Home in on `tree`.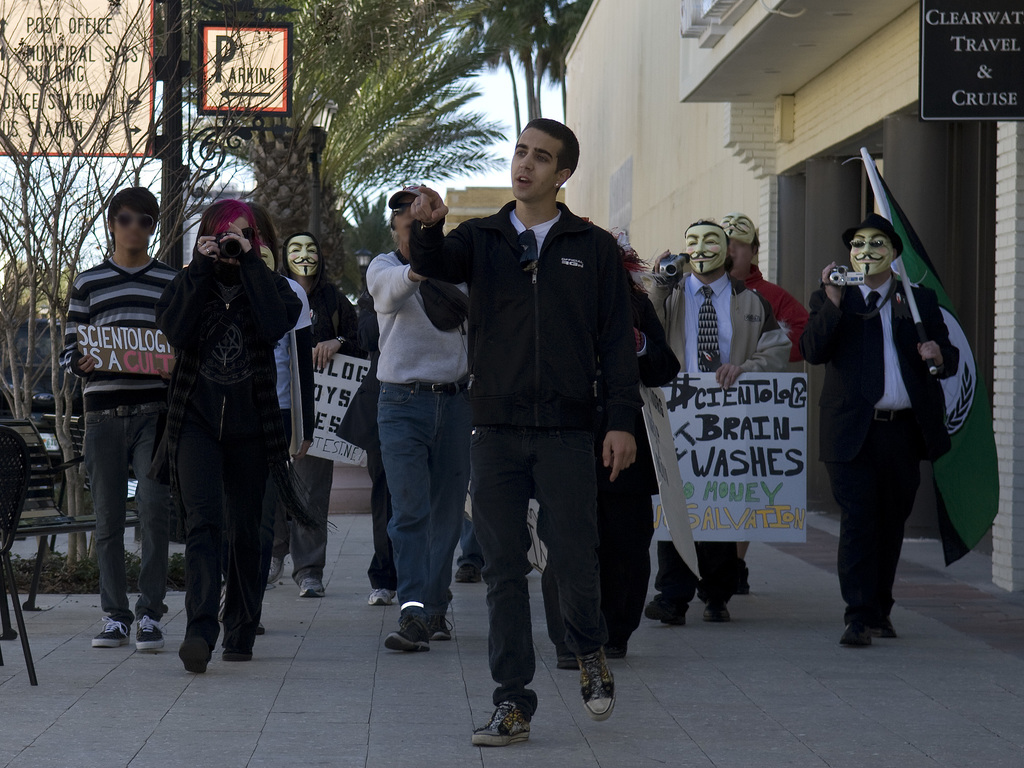
Homed in at <region>428, 0, 594, 150</region>.
